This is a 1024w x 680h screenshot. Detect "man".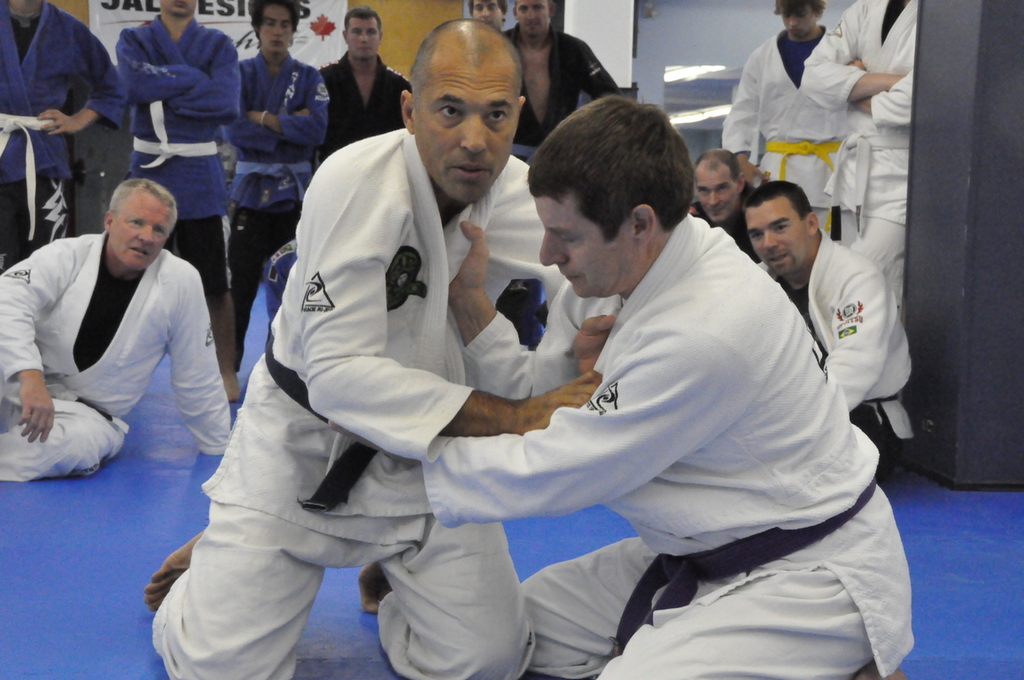
x1=741 y1=184 x2=912 y2=483.
